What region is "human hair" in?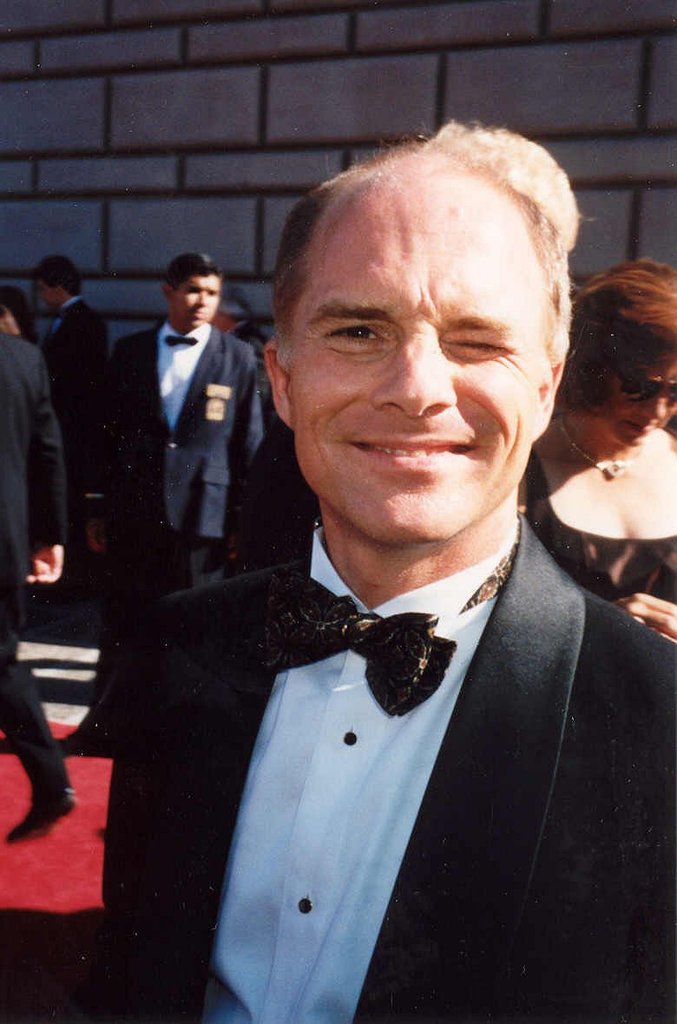
<bbox>38, 255, 76, 296</bbox>.
